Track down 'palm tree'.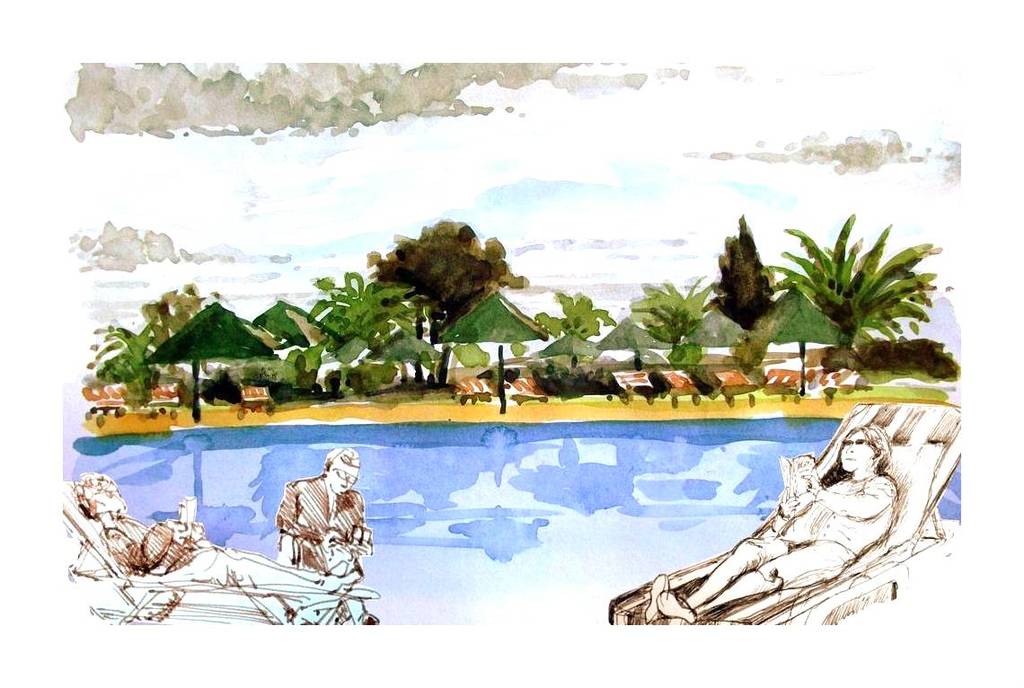
Tracked to box(146, 290, 199, 355).
